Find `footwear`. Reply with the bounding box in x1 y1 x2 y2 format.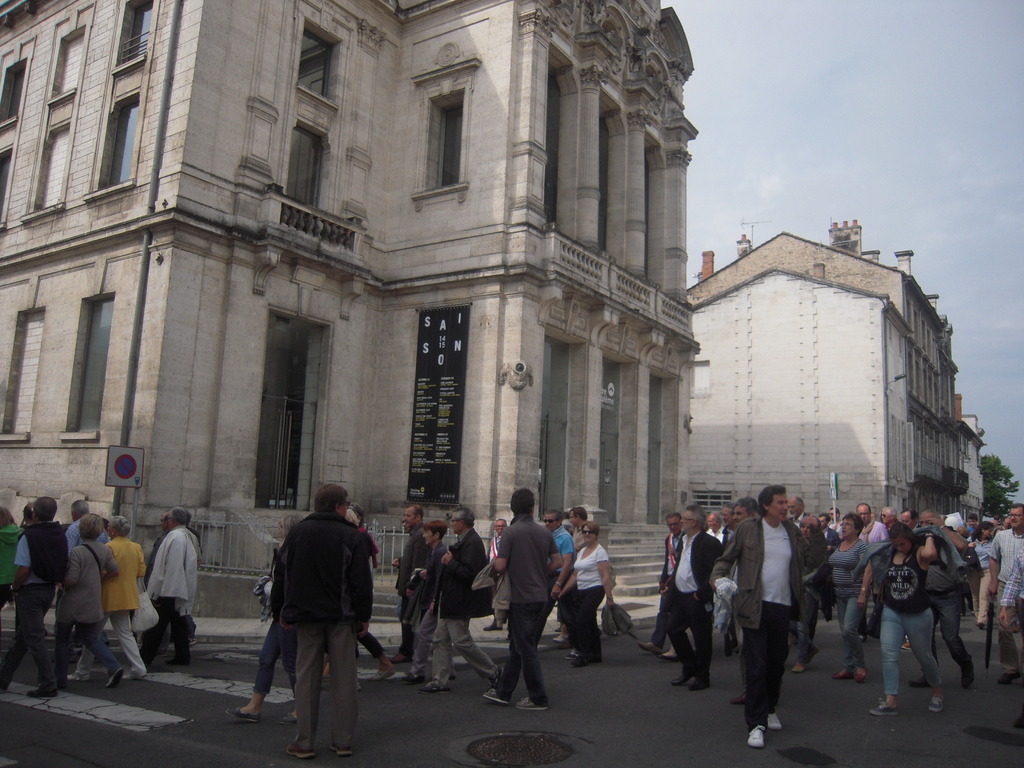
689 678 712 694.
